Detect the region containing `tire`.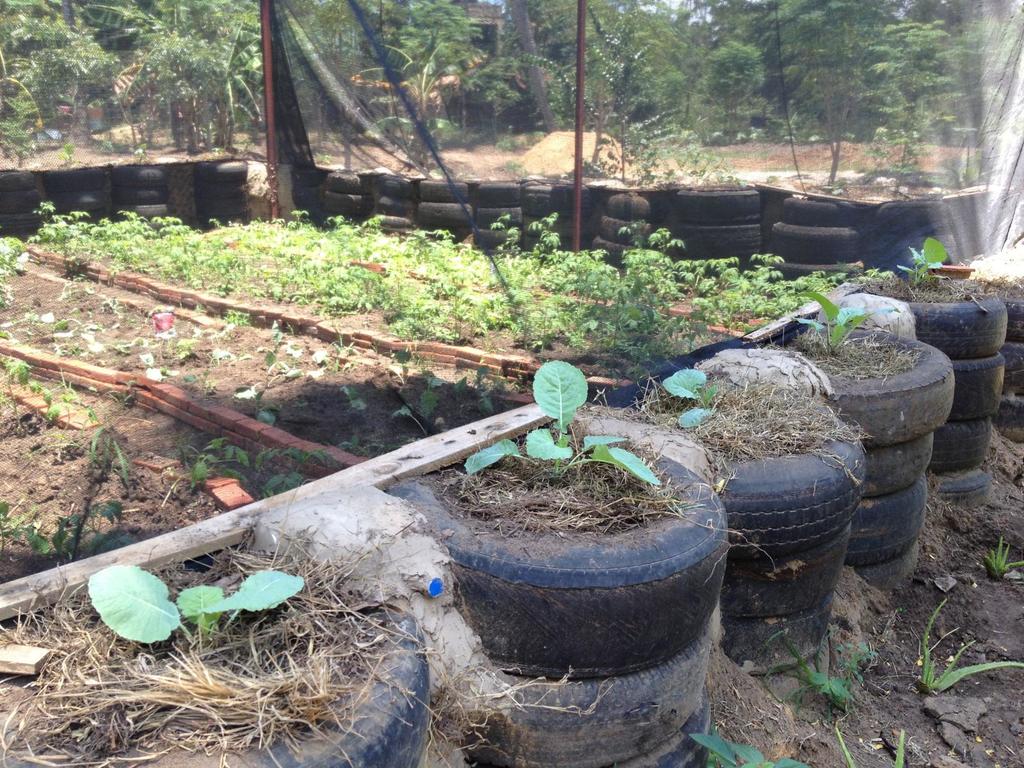
crop(328, 172, 372, 191).
